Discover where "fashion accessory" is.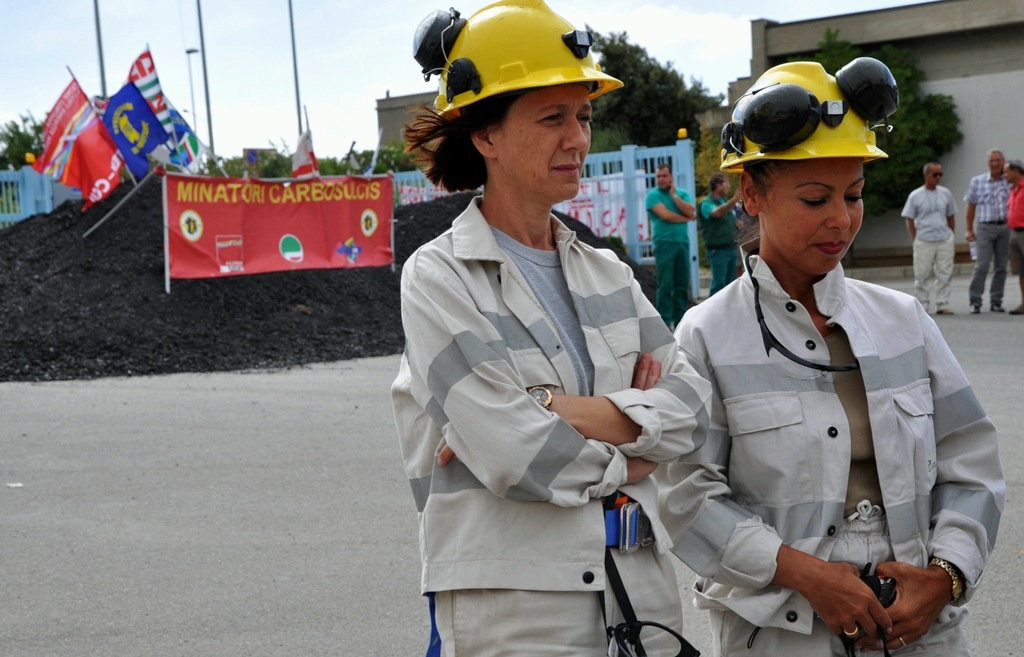
Discovered at <bbox>841, 630, 860, 641</bbox>.
